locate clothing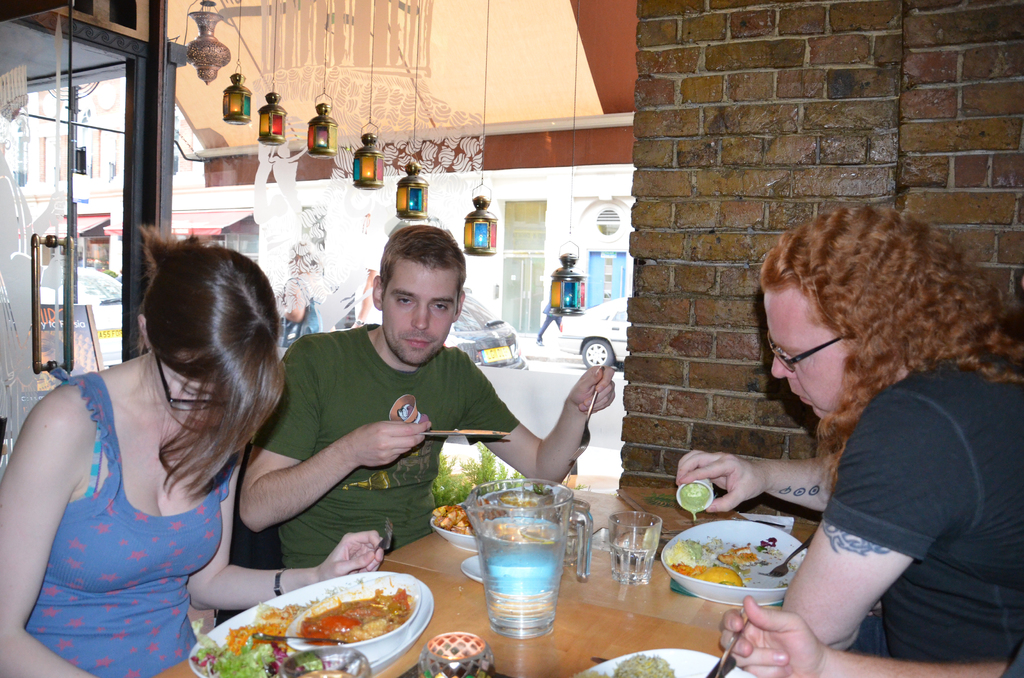
x1=254 y1=320 x2=522 y2=572
